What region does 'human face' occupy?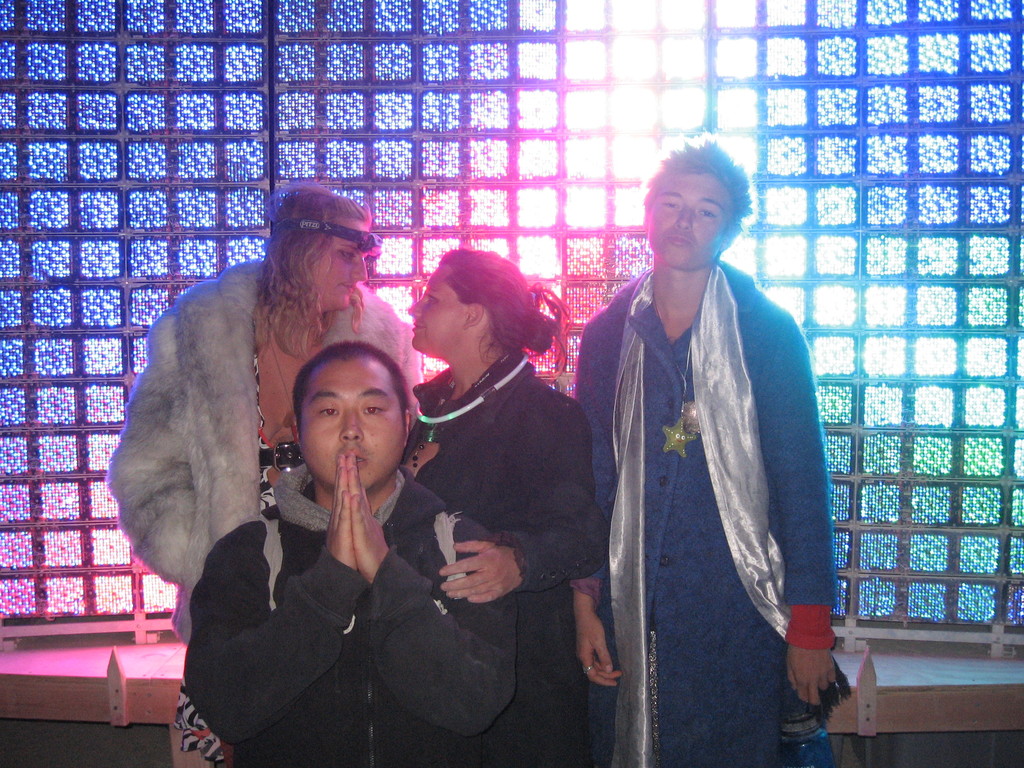
rect(308, 219, 369, 310).
